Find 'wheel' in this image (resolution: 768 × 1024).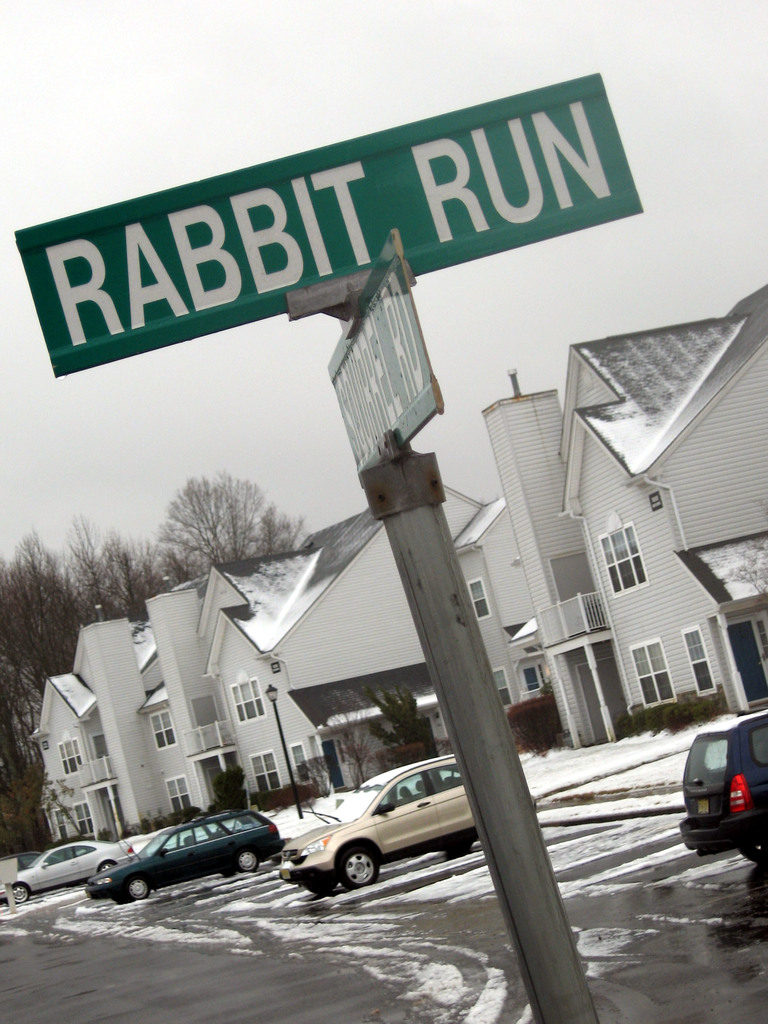
bbox=(130, 880, 151, 899).
